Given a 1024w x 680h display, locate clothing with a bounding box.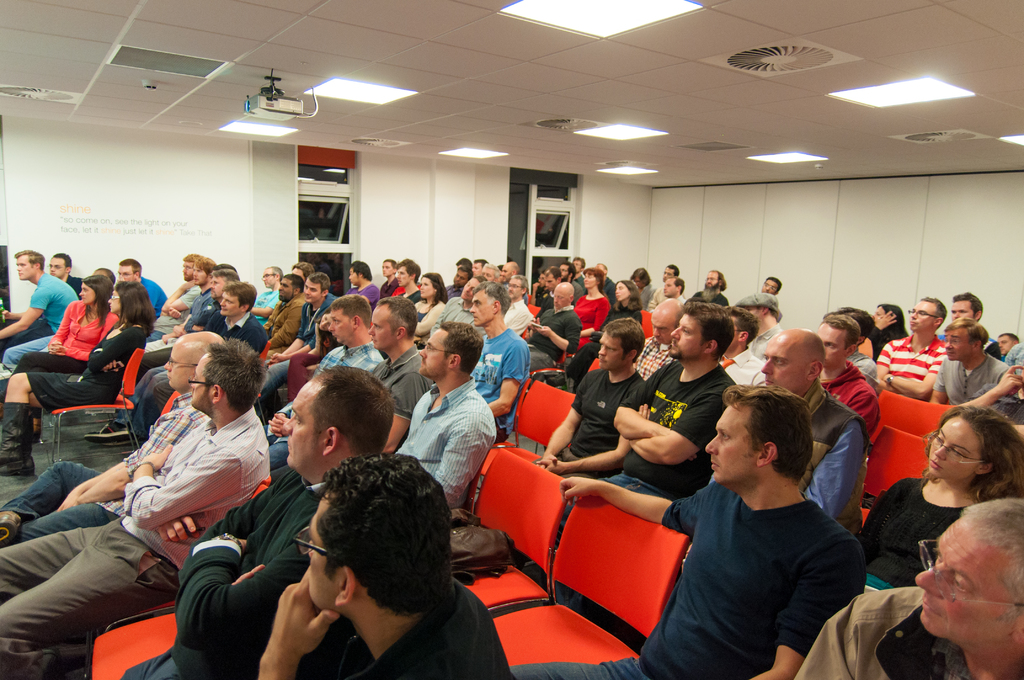
Located: (573, 294, 608, 349).
